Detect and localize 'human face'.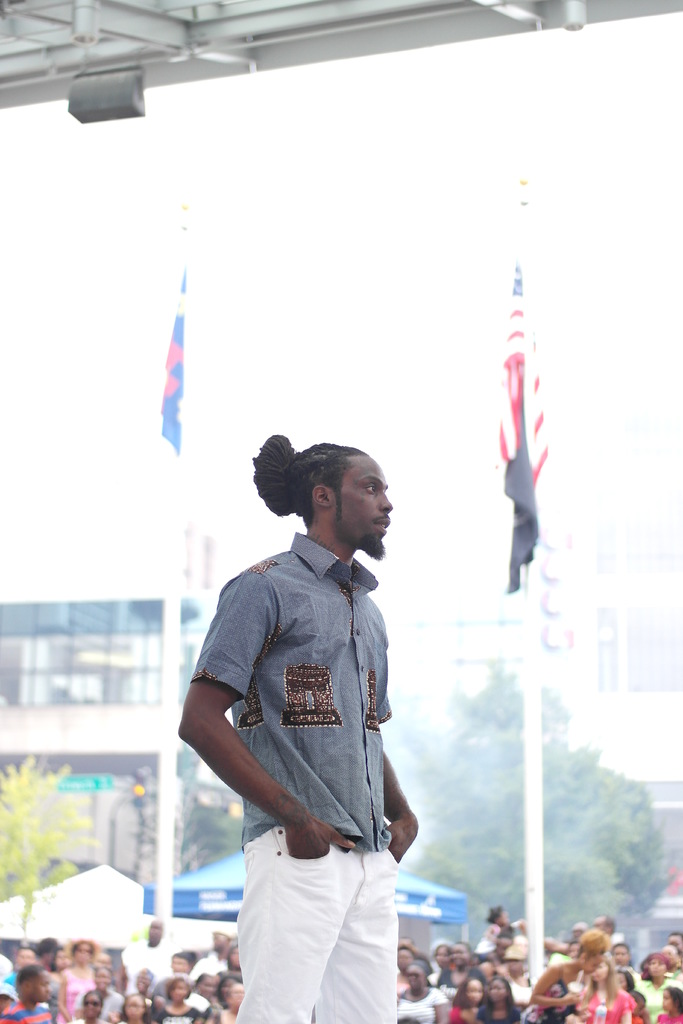
Localized at (614, 947, 628, 964).
